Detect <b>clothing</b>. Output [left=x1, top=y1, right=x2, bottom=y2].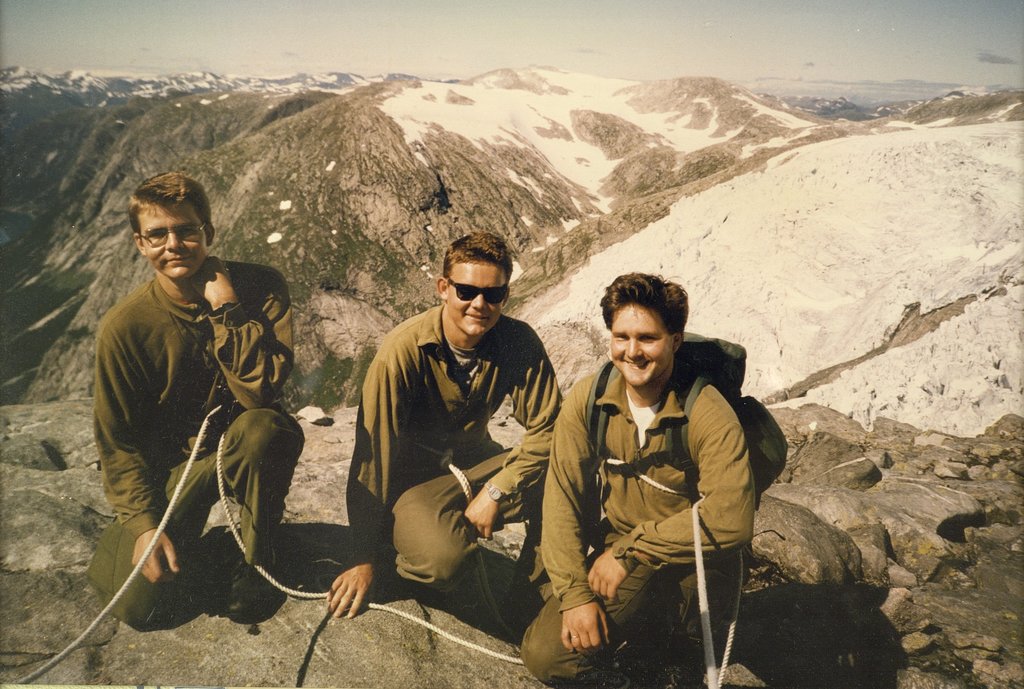
[left=548, top=302, right=772, bottom=662].
